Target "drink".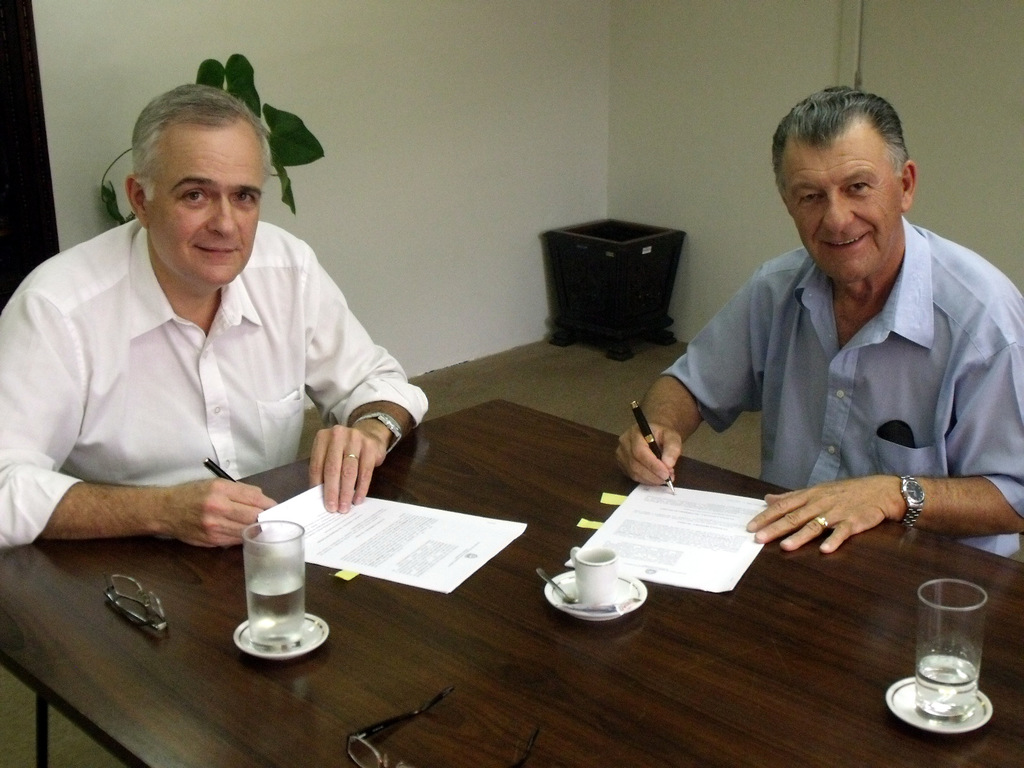
Target region: [left=907, top=573, right=1003, bottom=714].
